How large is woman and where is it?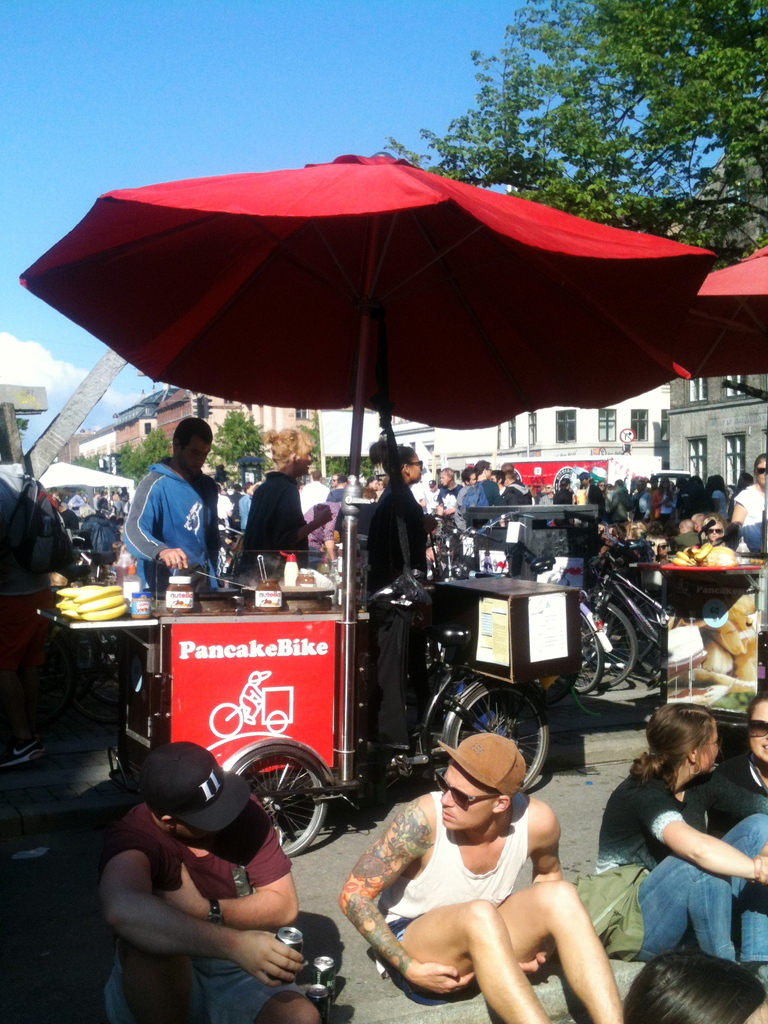
Bounding box: {"x1": 224, "y1": 426, "x2": 338, "y2": 574}.
